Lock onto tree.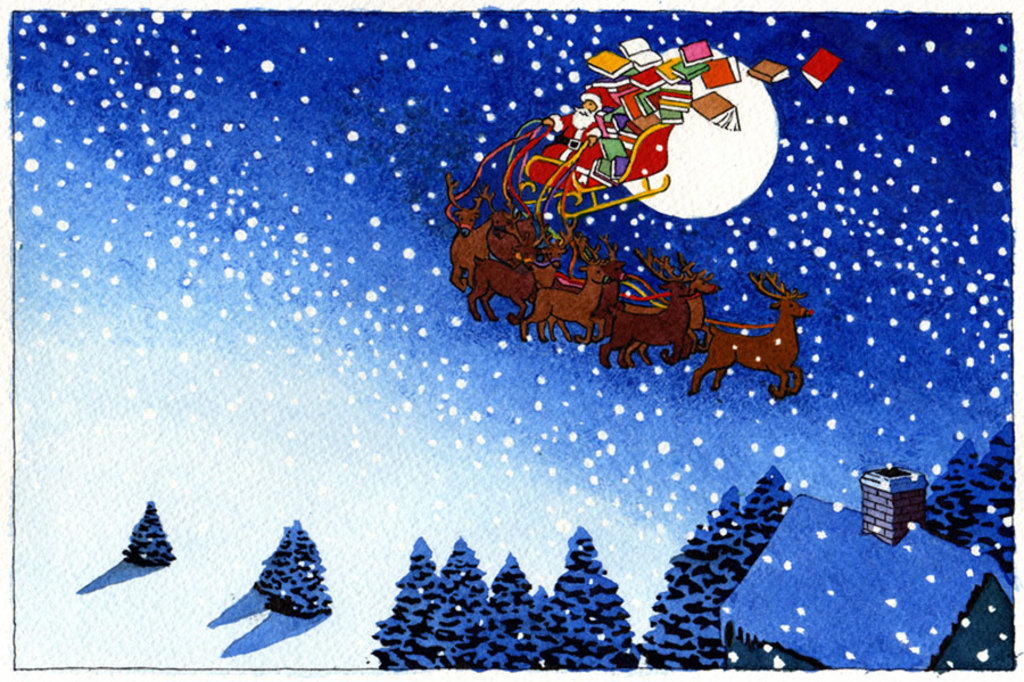
Locked: bbox=[126, 500, 173, 568].
